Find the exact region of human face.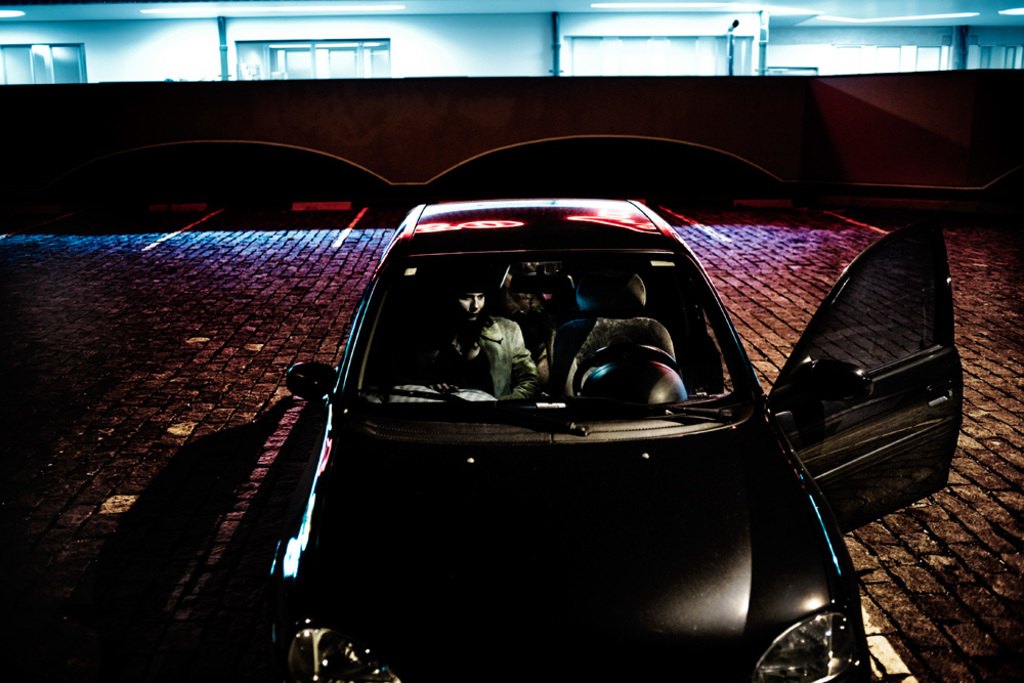
Exact region: [453,291,485,319].
